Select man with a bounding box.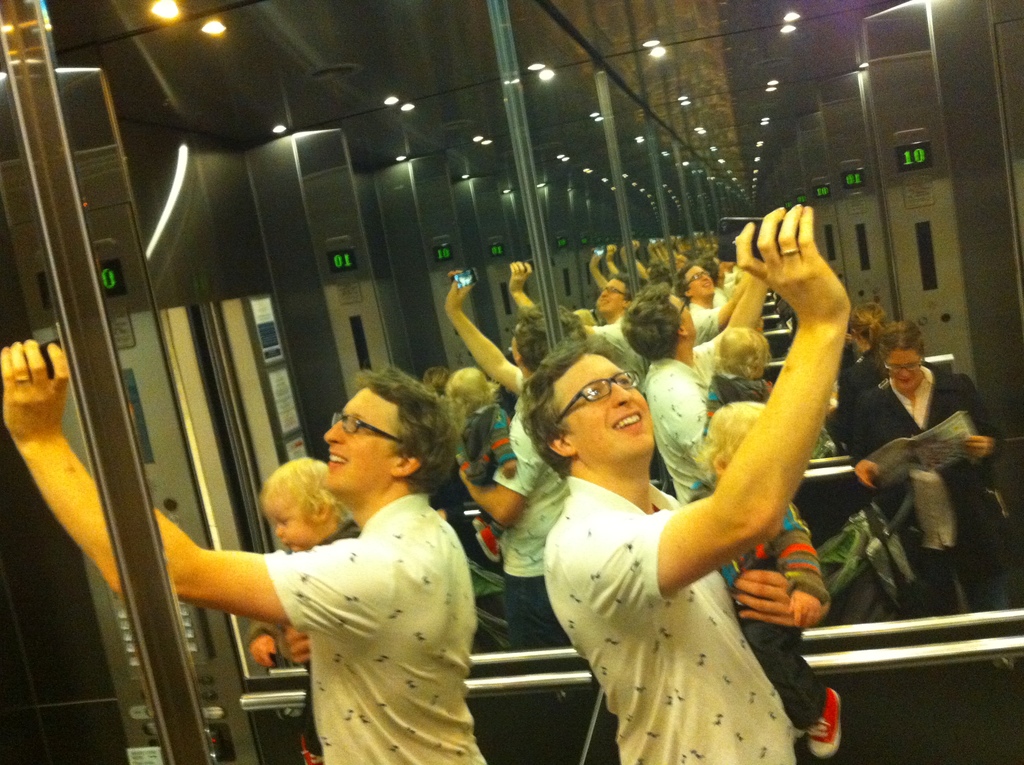
select_region(547, 184, 861, 734).
